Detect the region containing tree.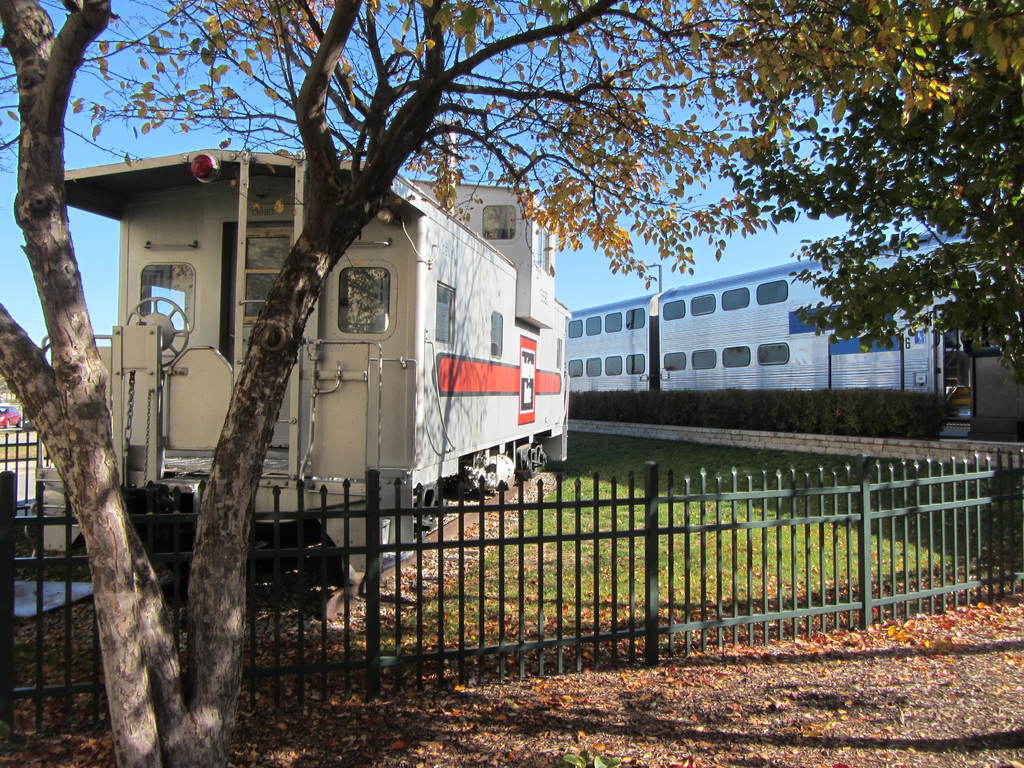
Rect(0, 1, 904, 660).
